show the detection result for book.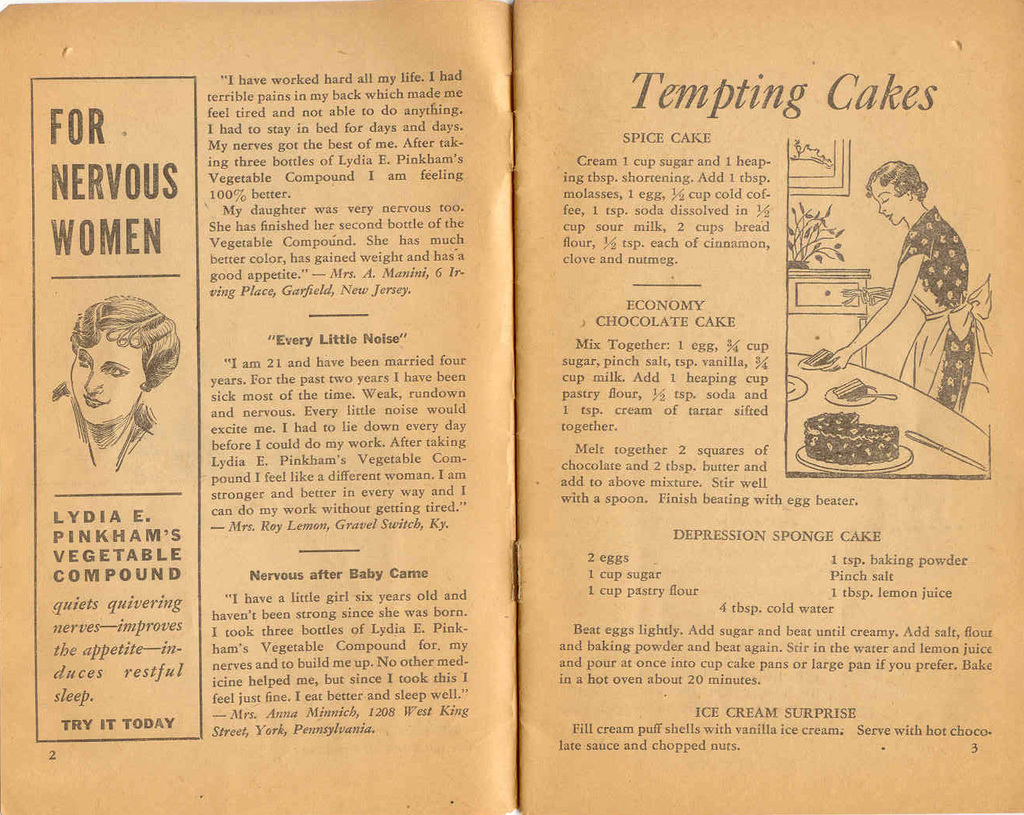
l=0, t=0, r=1022, b=814.
